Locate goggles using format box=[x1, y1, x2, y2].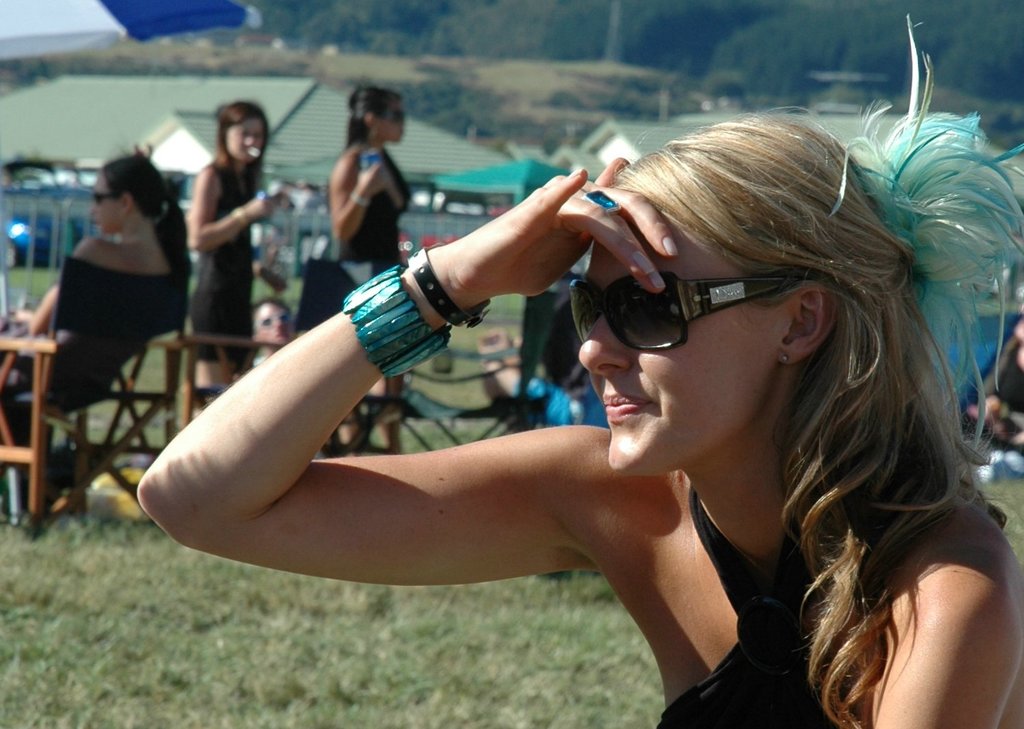
box=[373, 107, 408, 121].
